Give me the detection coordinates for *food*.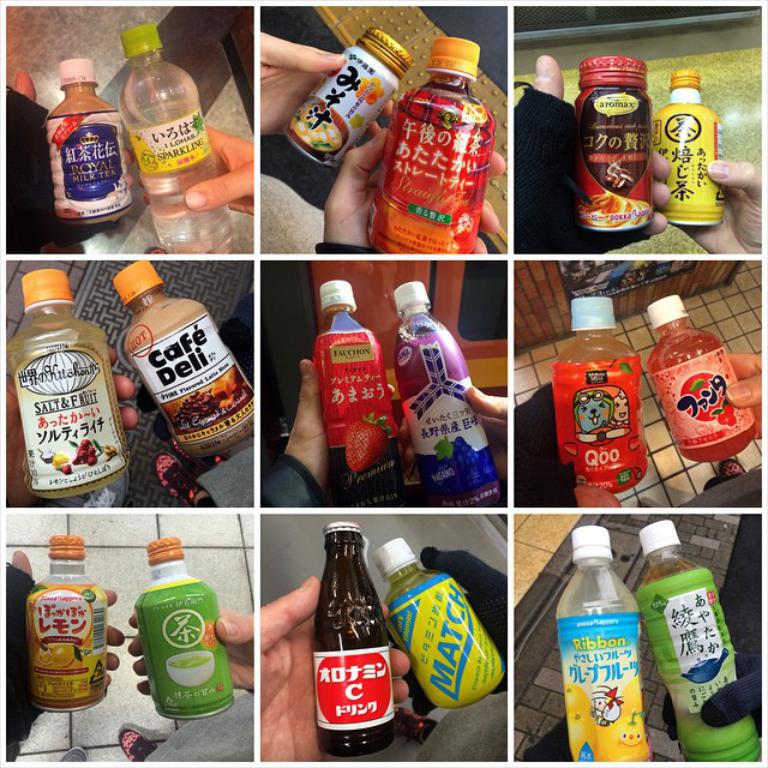
select_region(294, 106, 338, 150).
